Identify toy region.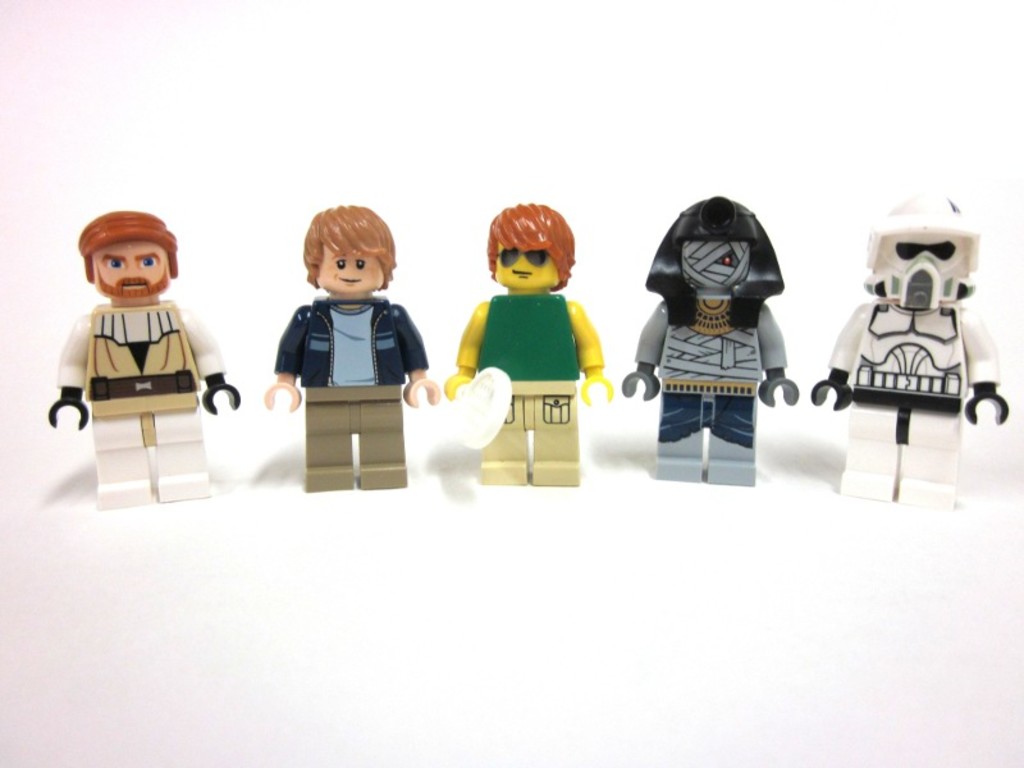
Region: x1=618, y1=200, x2=799, y2=486.
